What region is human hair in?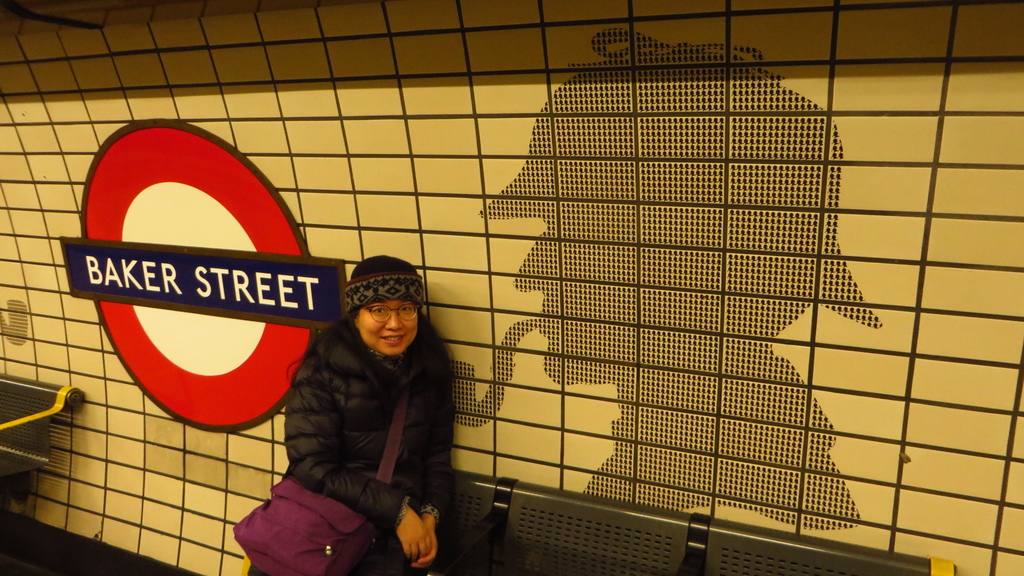
{"x1": 291, "y1": 253, "x2": 462, "y2": 399}.
